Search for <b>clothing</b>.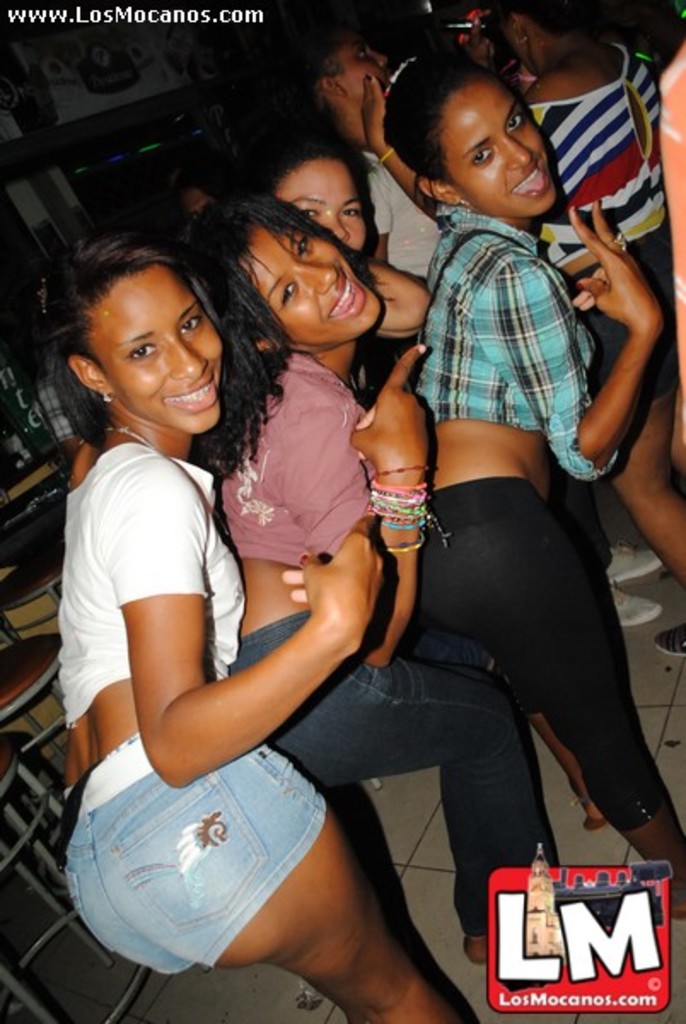
Found at bbox=(65, 454, 230, 971).
